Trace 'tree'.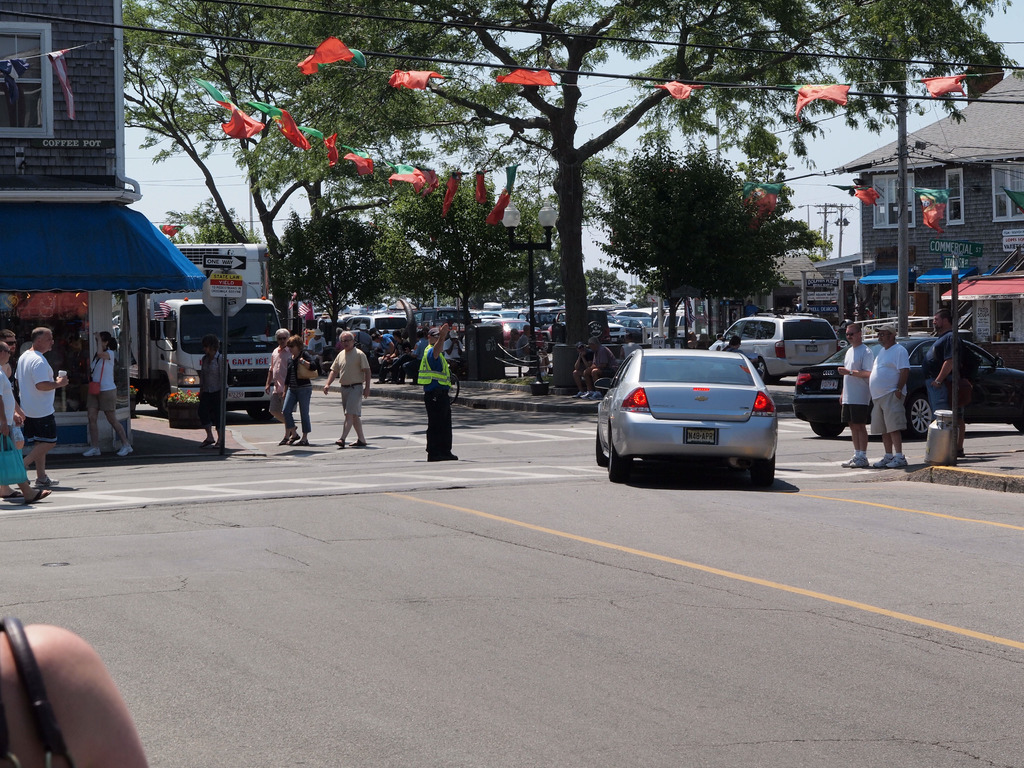
Traced to left=119, top=0, right=1023, bottom=352.
